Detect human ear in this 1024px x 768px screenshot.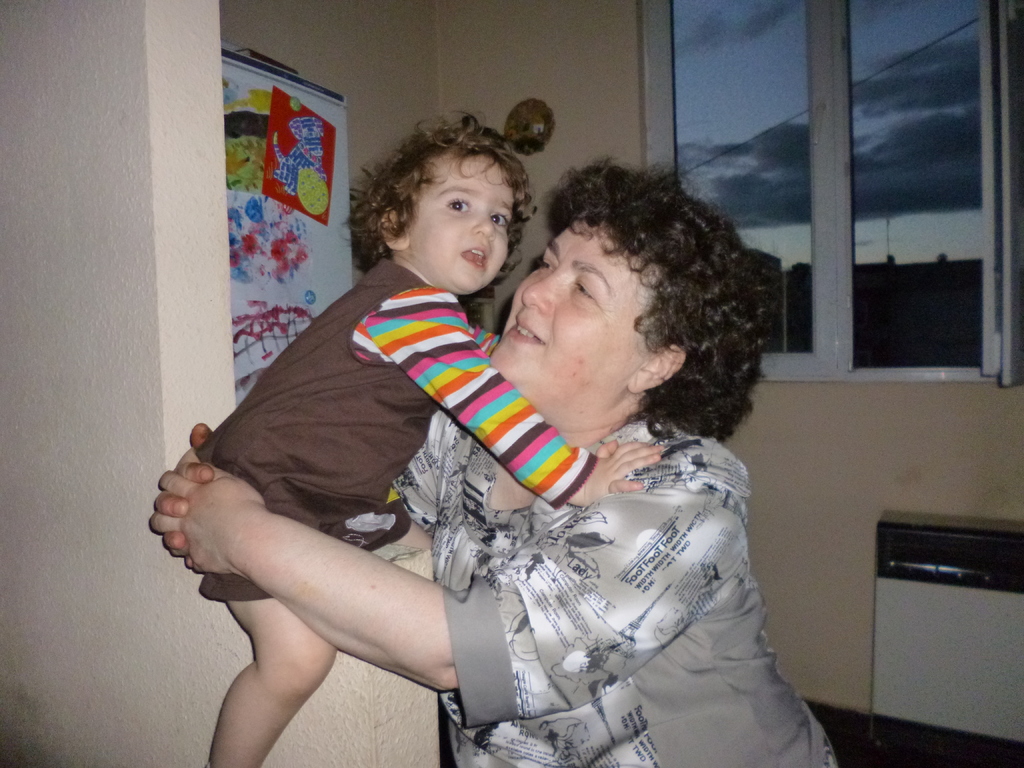
Detection: box(629, 342, 685, 392).
